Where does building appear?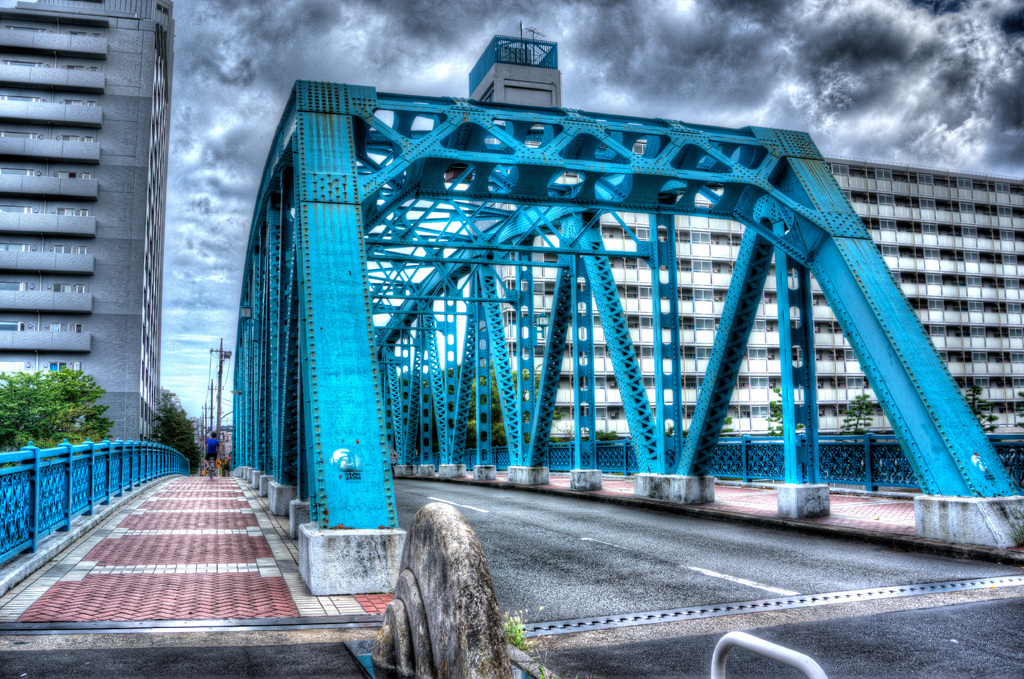
Appears at 218, 425, 235, 459.
